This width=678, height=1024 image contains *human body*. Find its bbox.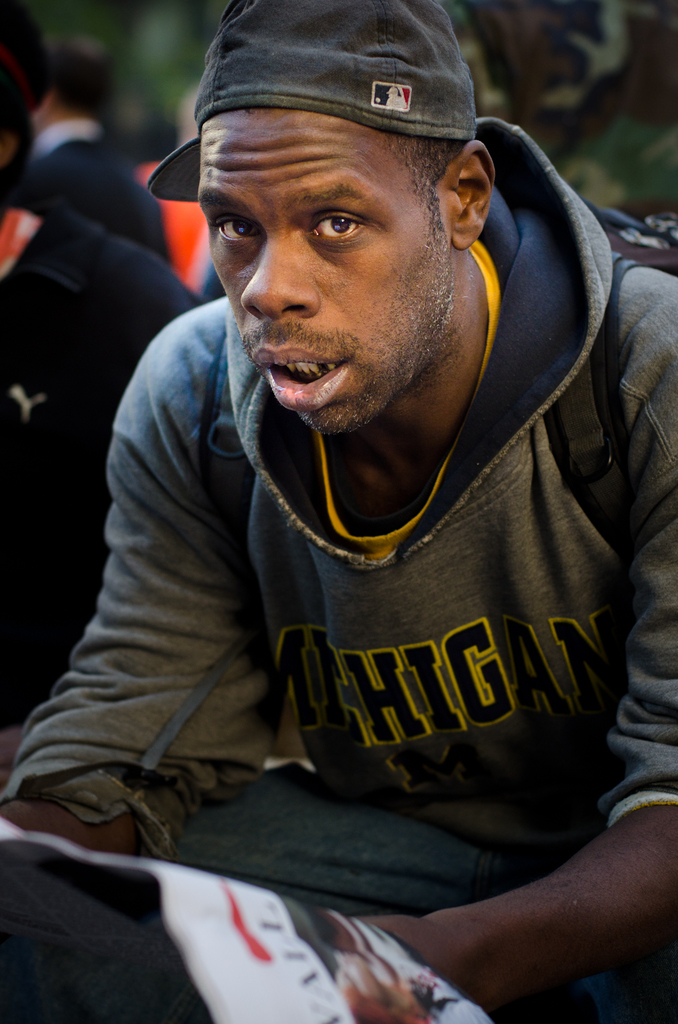
region(0, 36, 177, 266).
